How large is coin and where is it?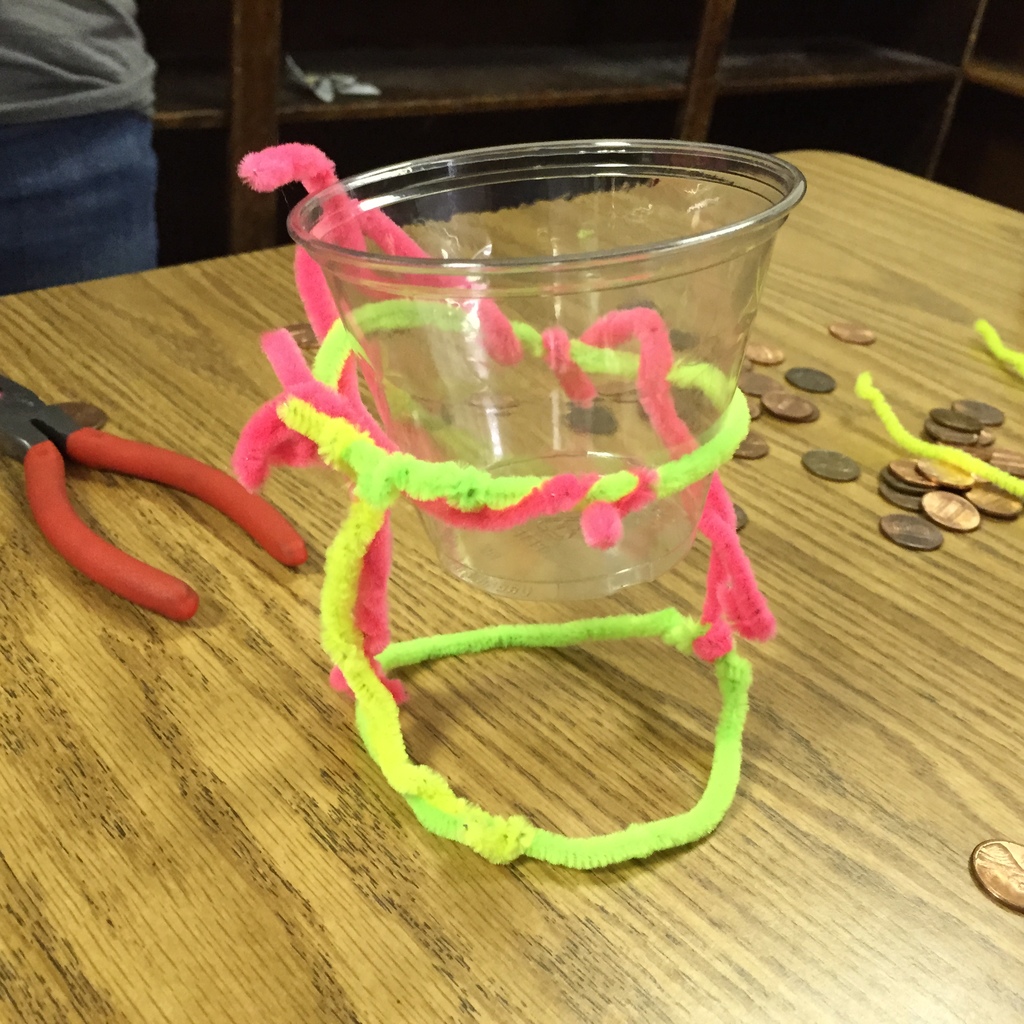
Bounding box: BBox(932, 404, 979, 433).
